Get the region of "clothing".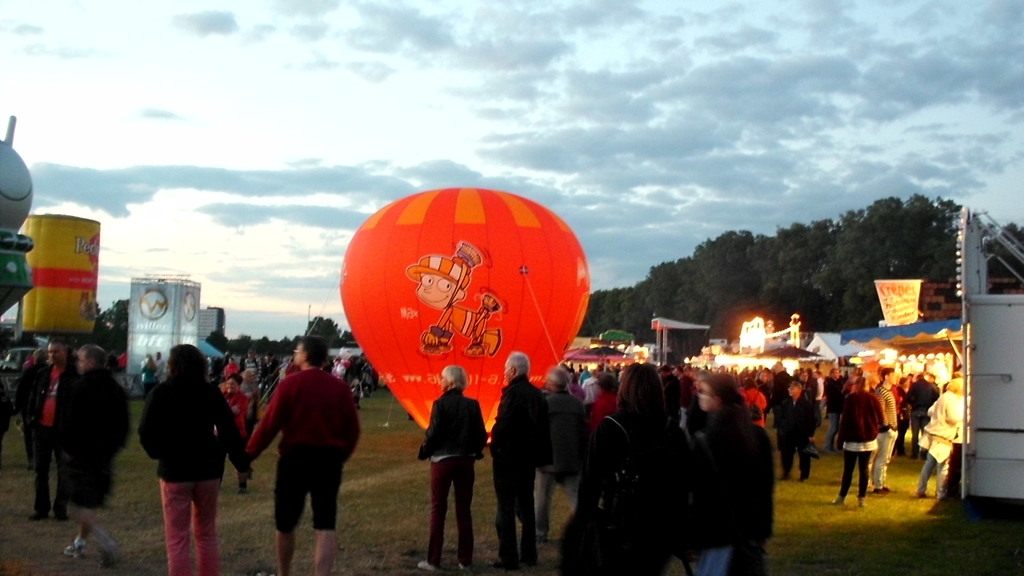
locate(699, 406, 770, 574).
